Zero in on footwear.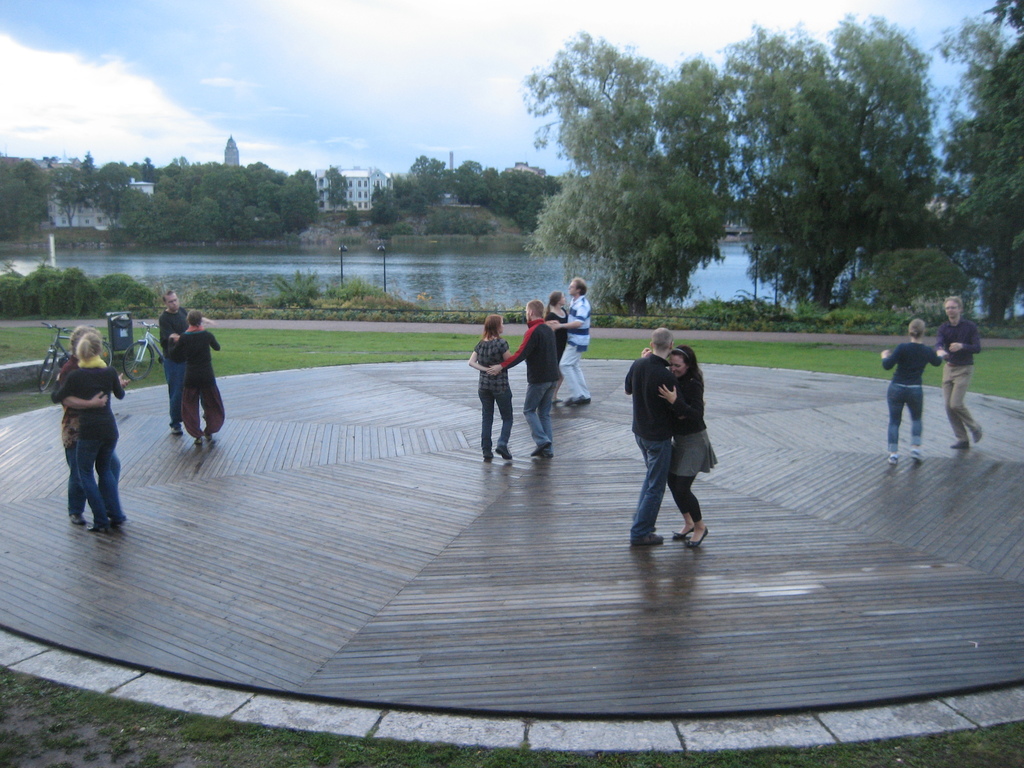
Zeroed in: bbox=[685, 523, 709, 550].
